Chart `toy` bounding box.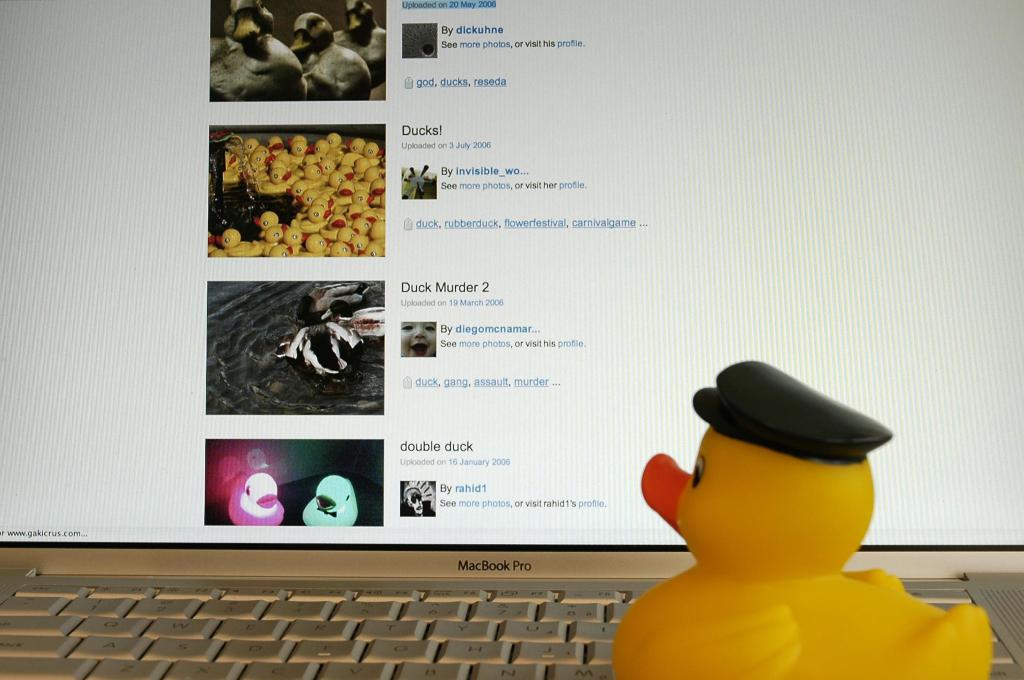
Charted: <region>275, 149, 294, 177</region>.
